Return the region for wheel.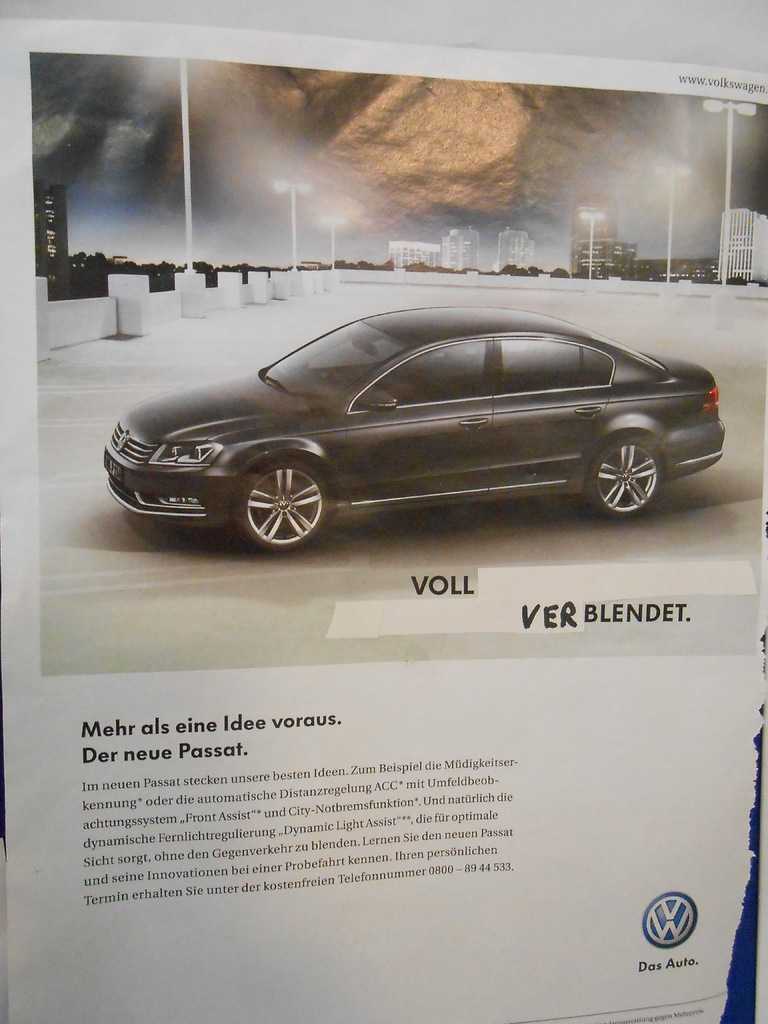
<region>589, 438, 663, 518</region>.
